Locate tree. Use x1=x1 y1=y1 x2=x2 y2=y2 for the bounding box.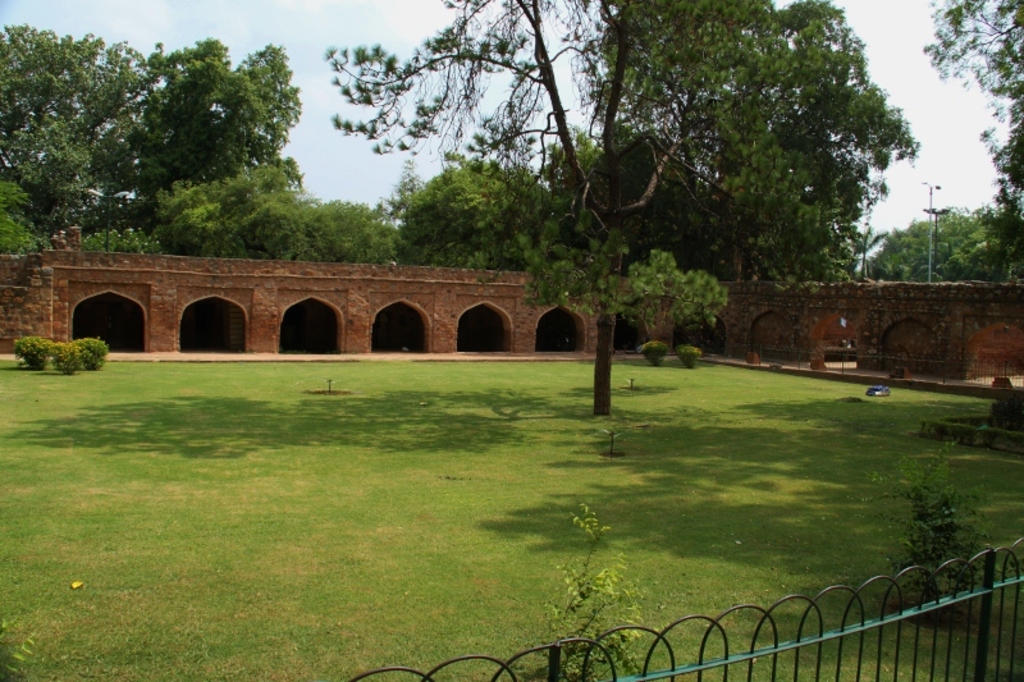
x1=390 y1=142 x2=553 y2=264.
